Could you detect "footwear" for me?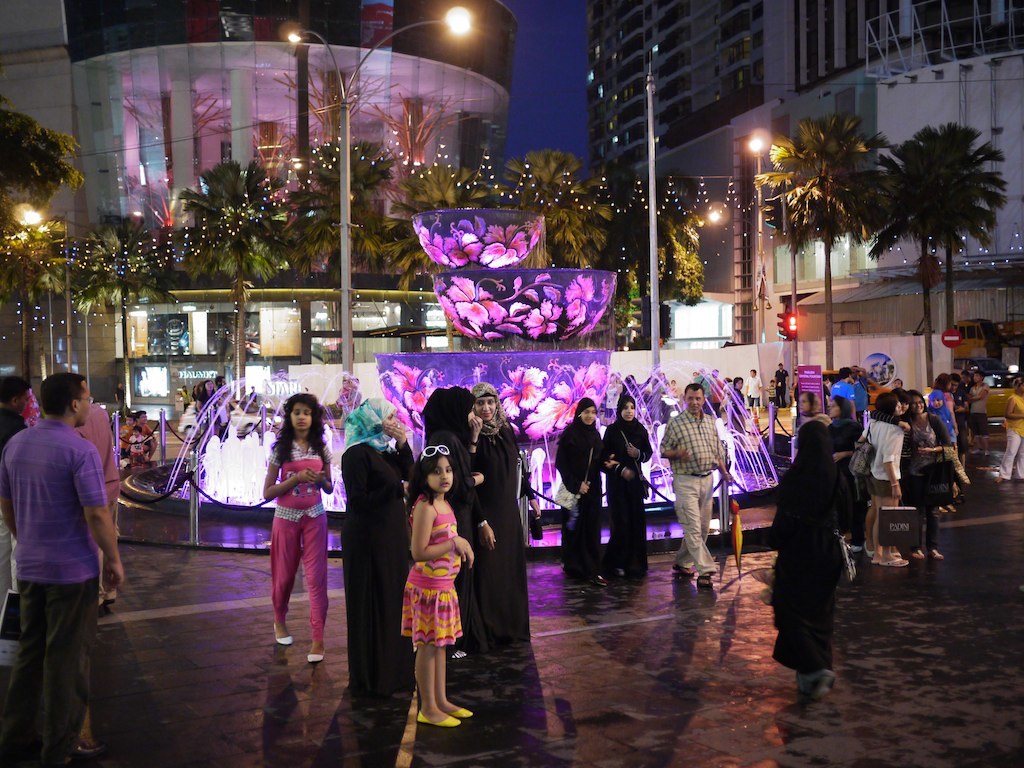
Detection result: pyautogui.locateOnScreen(273, 621, 292, 645).
